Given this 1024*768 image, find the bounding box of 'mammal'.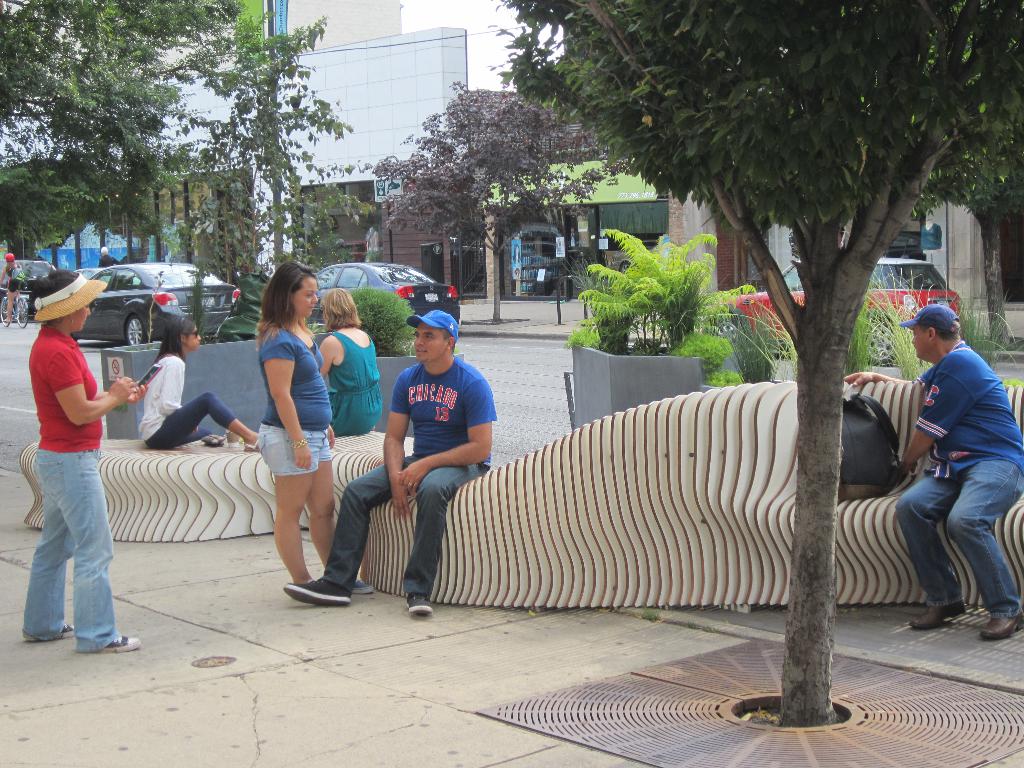
13:291:133:648.
